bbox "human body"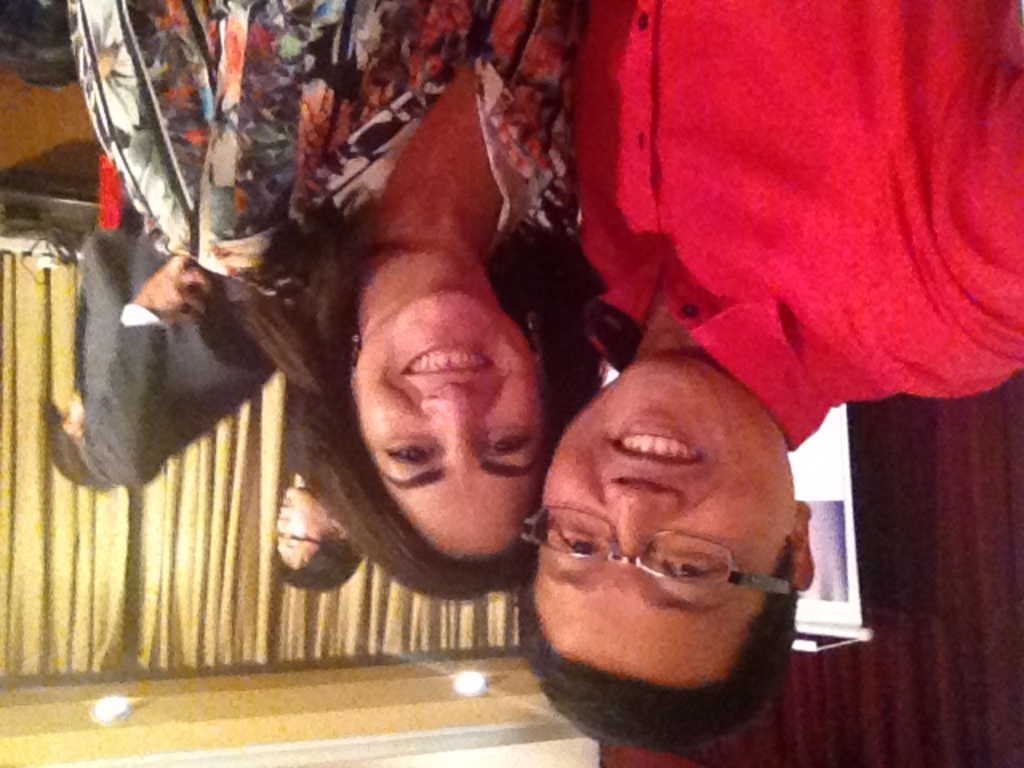
[x1=510, y1=0, x2=1022, y2=757]
